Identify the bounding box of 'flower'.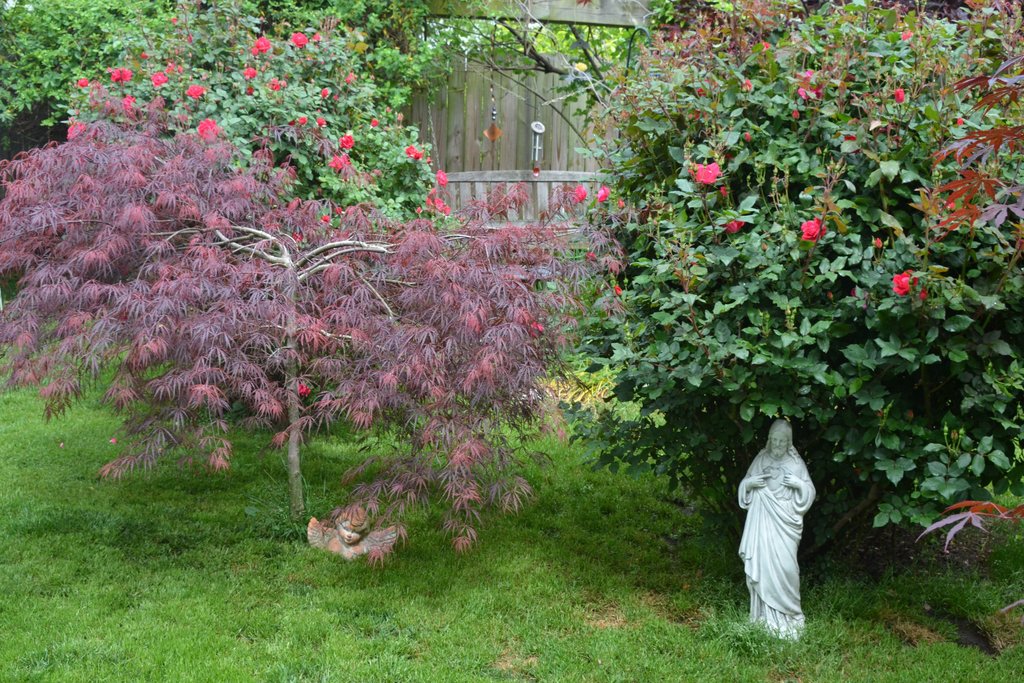
l=797, t=72, r=826, b=101.
